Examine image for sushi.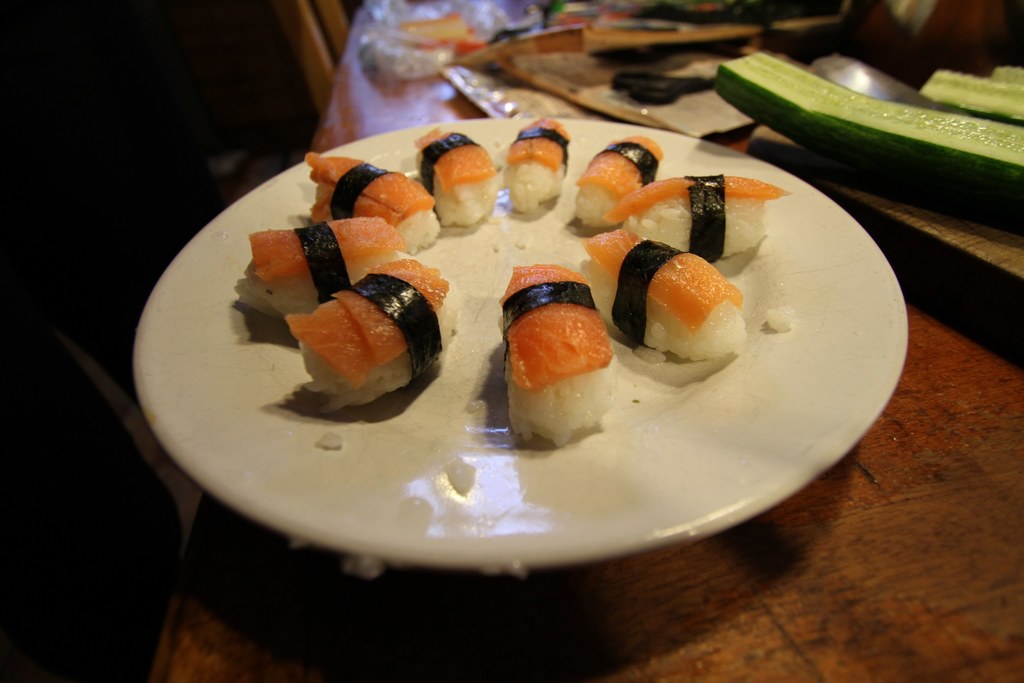
Examination result: rect(308, 154, 436, 252).
